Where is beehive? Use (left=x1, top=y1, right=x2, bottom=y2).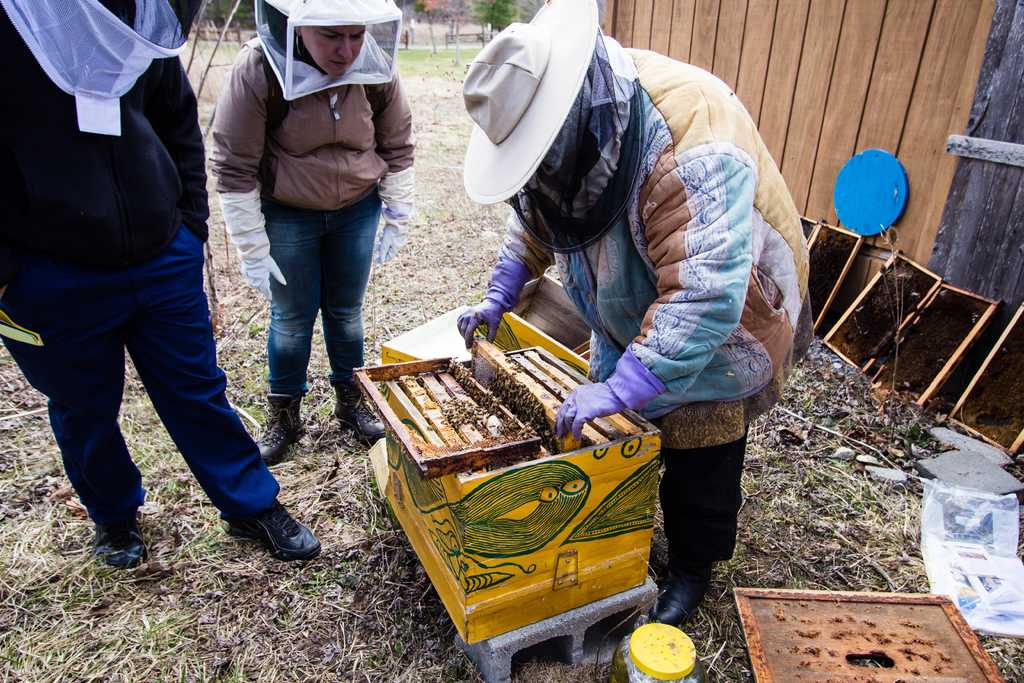
(left=808, top=224, right=858, bottom=324).
